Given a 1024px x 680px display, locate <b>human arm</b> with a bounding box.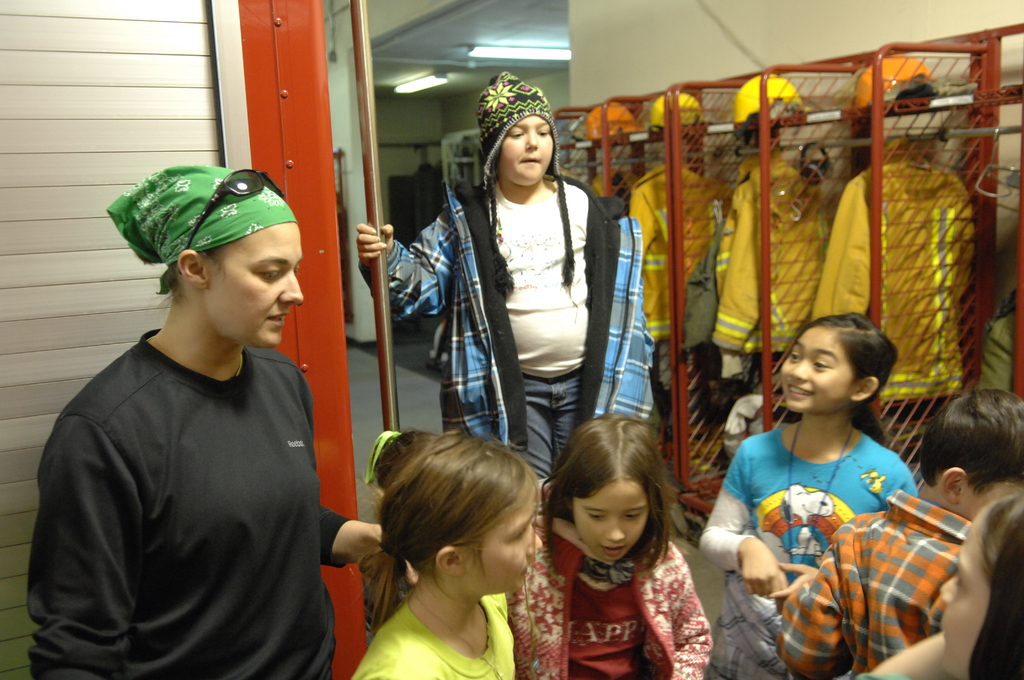
Located: pyautogui.locateOnScreen(35, 394, 134, 679).
